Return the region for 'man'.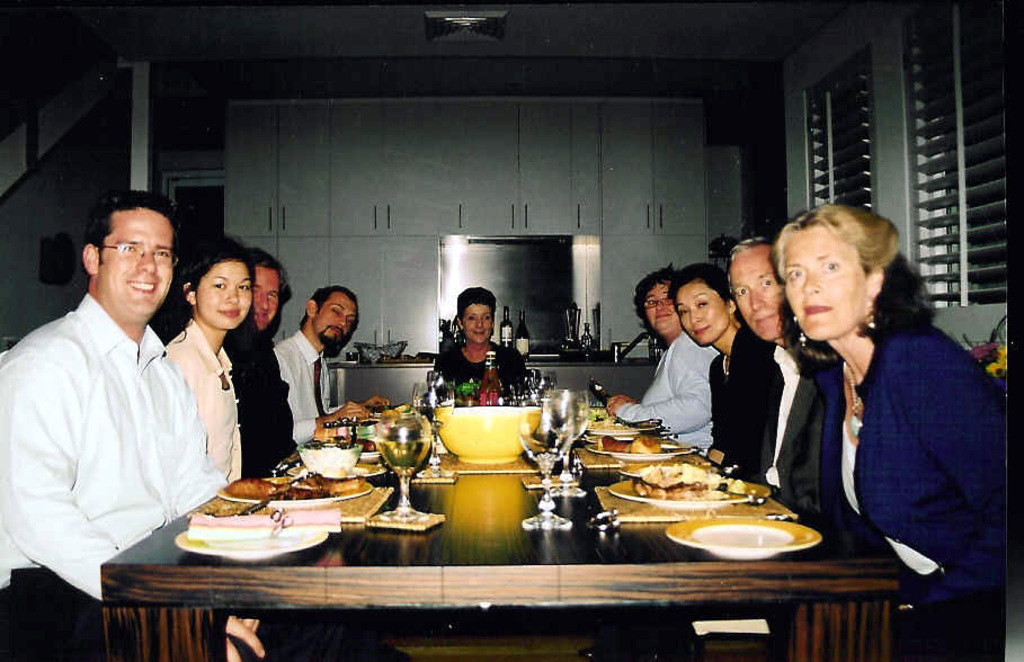
region(730, 236, 822, 501).
